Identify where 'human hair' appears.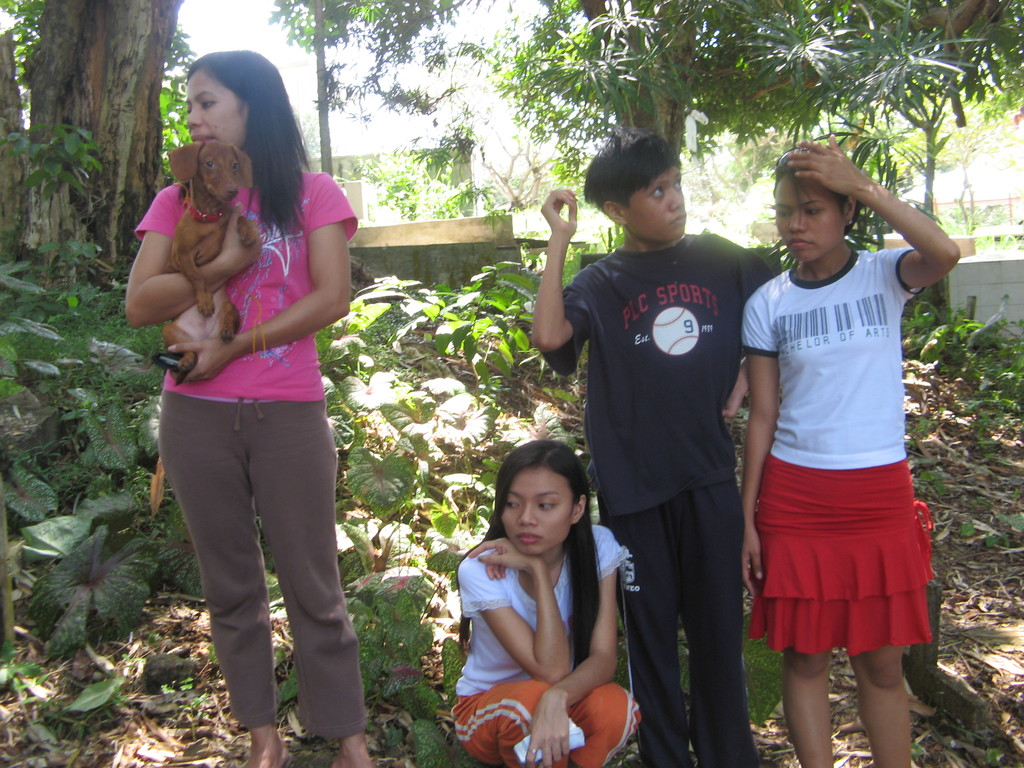
Appears at left=580, top=124, right=684, bottom=216.
